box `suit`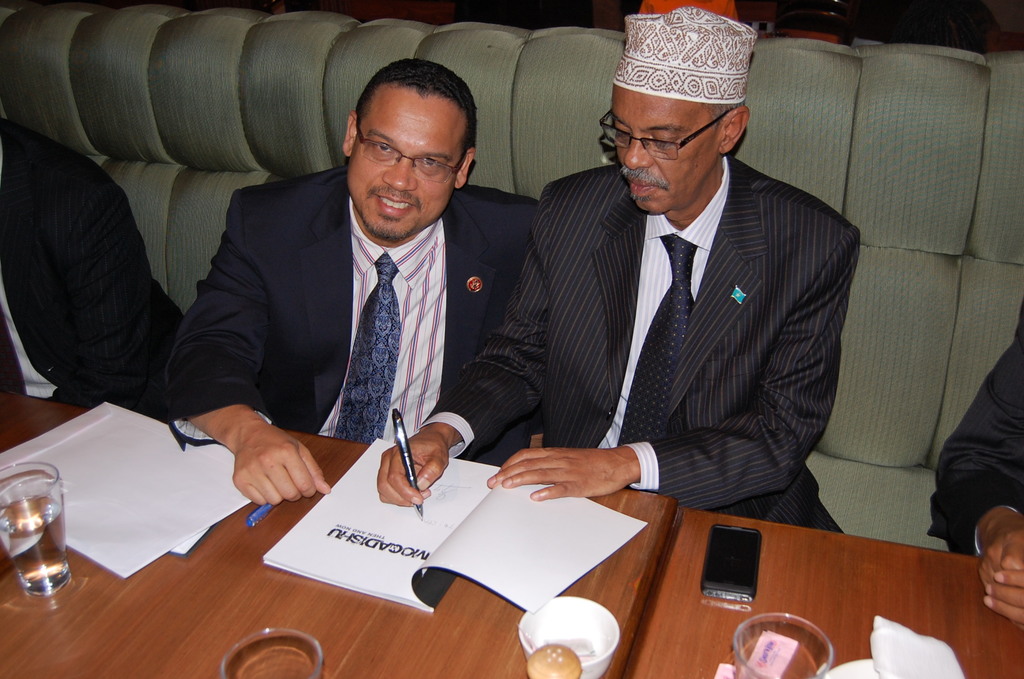
rect(483, 85, 877, 537)
